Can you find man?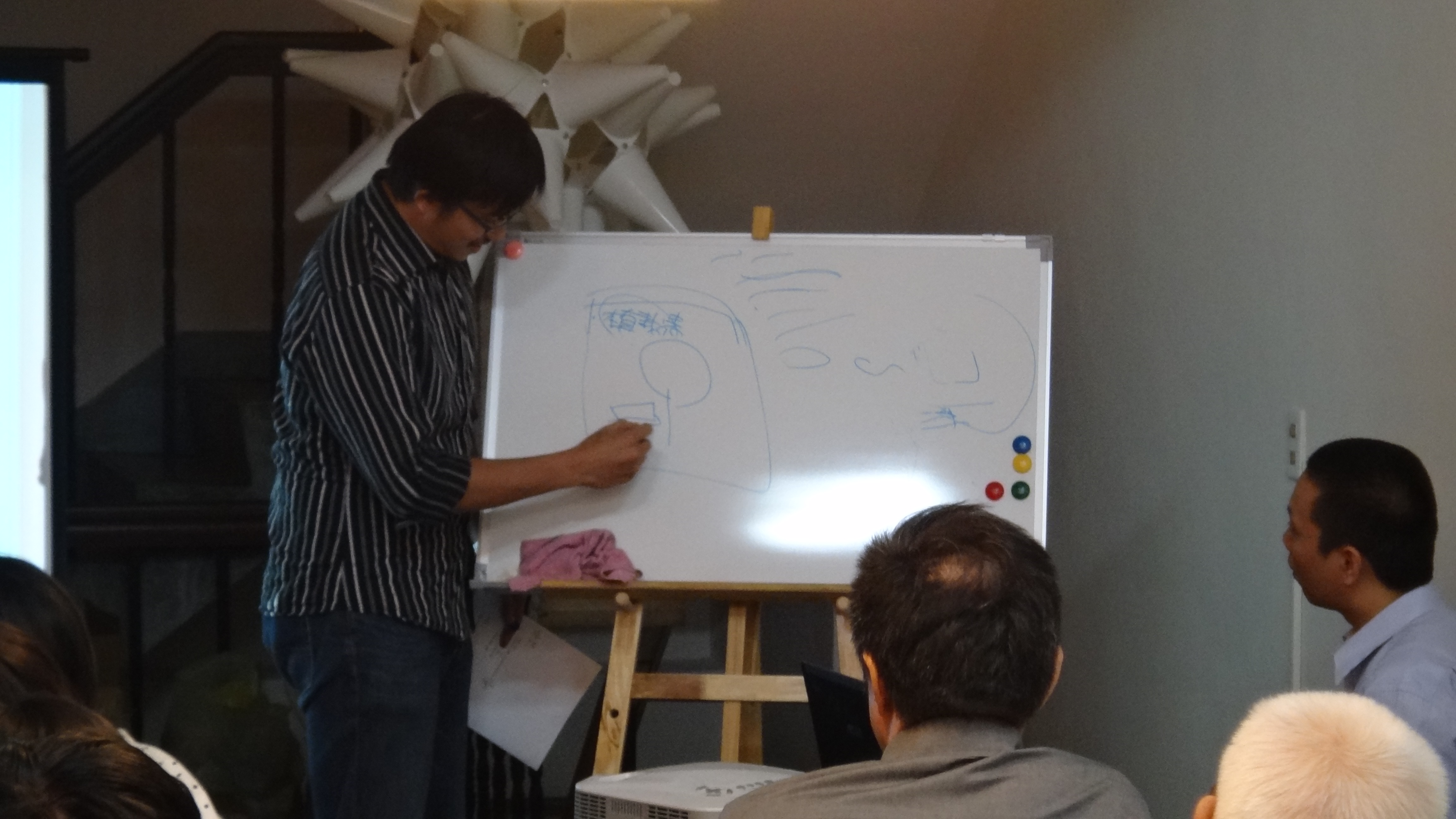
Yes, bounding box: rect(227, 157, 363, 258).
